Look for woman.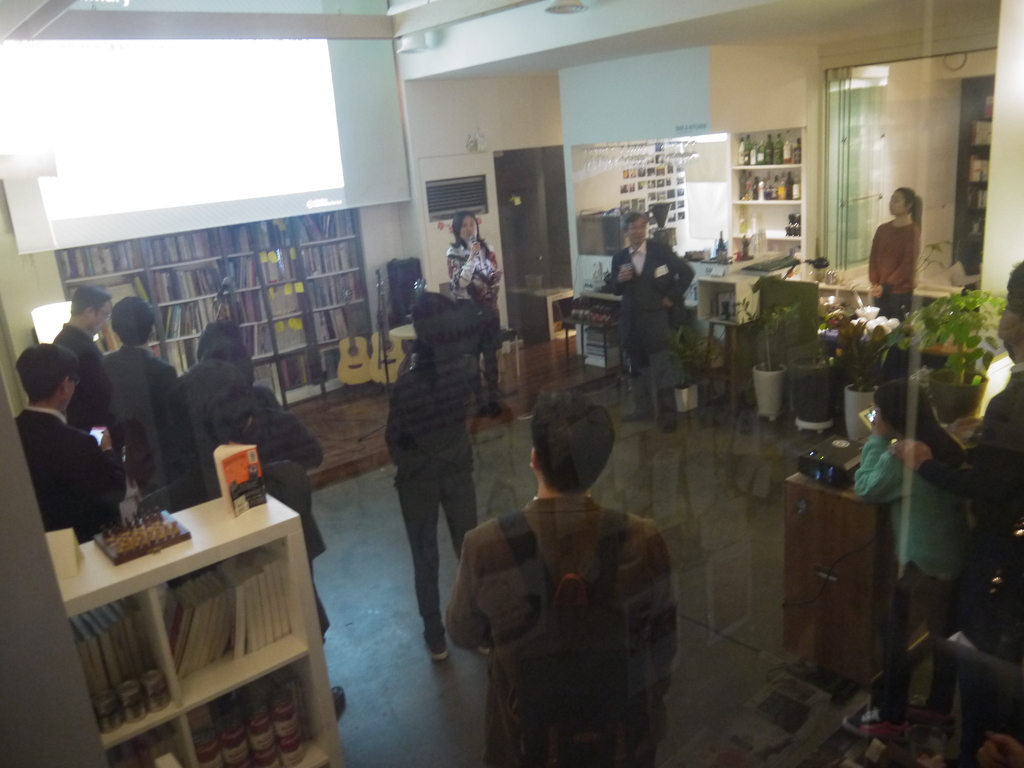
Found: 447:211:509:420.
